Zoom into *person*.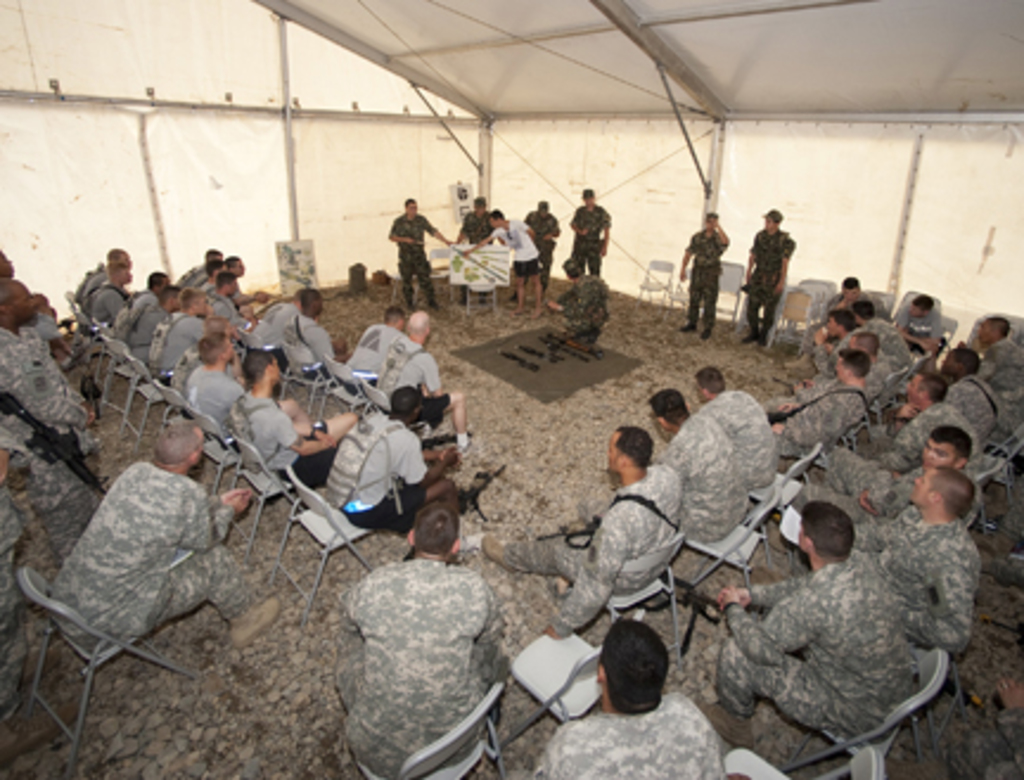
Zoom target: locate(524, 202, 562, 273).
